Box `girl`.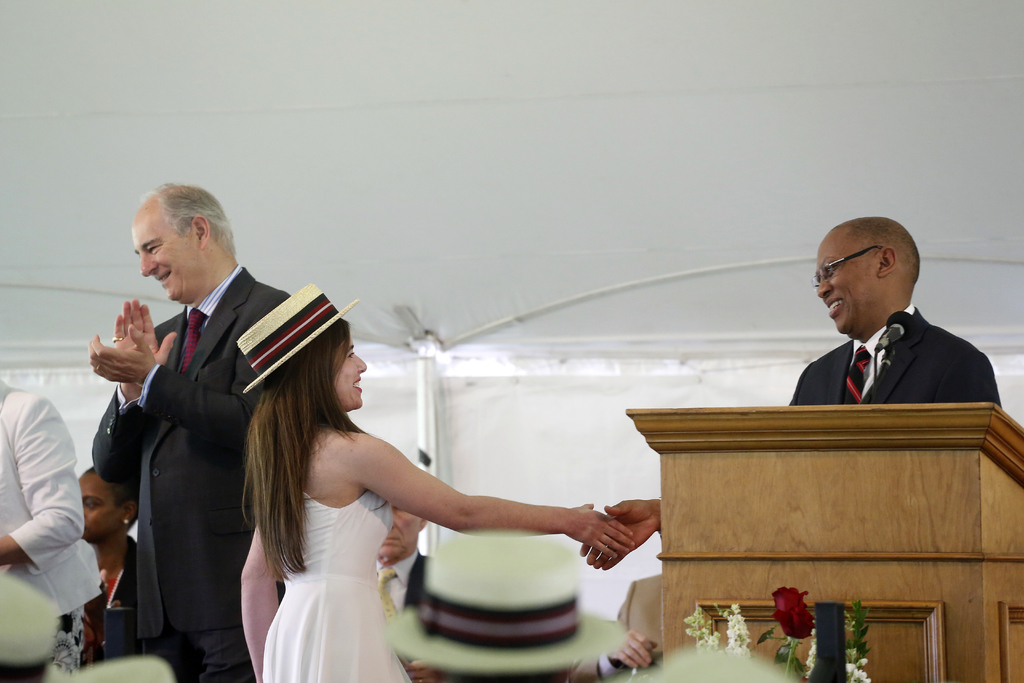
left=230, top=277, right=632, bottom=682.
